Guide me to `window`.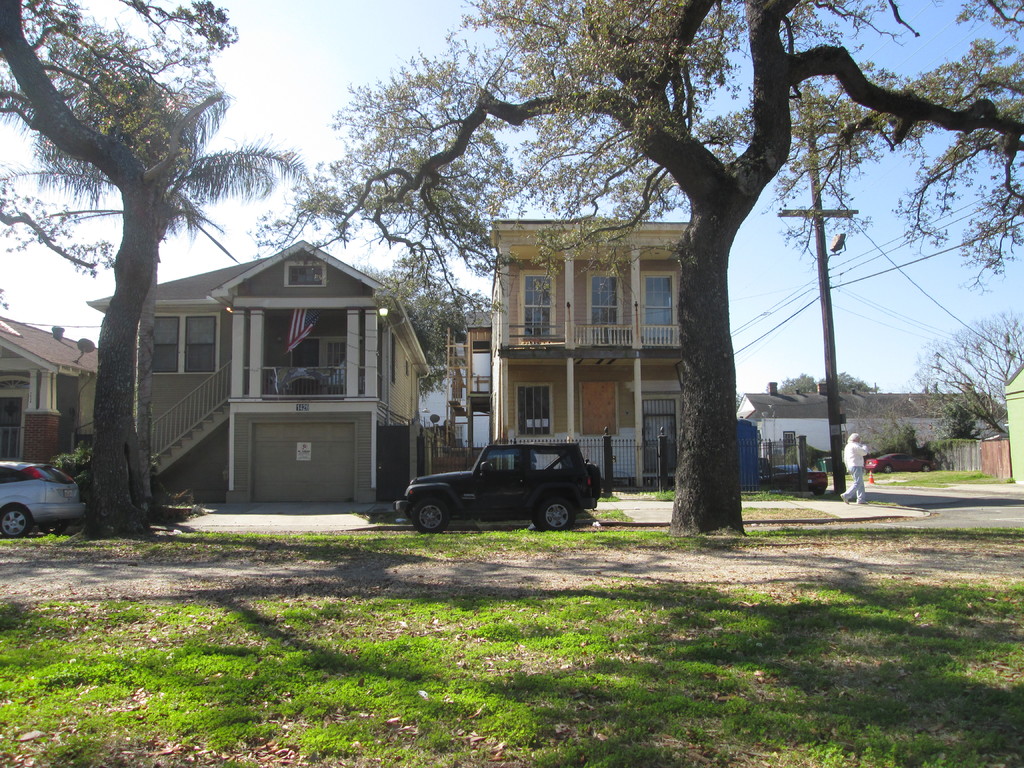
Guidance: 184/316/216/374.
